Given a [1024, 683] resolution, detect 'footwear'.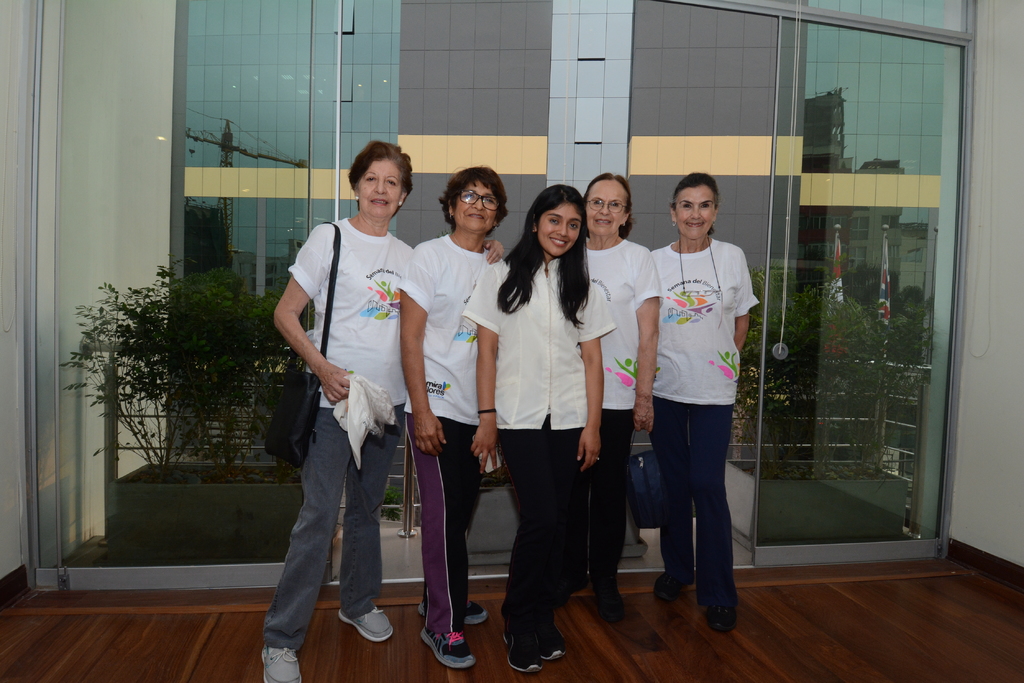
(417,602,488,627).
